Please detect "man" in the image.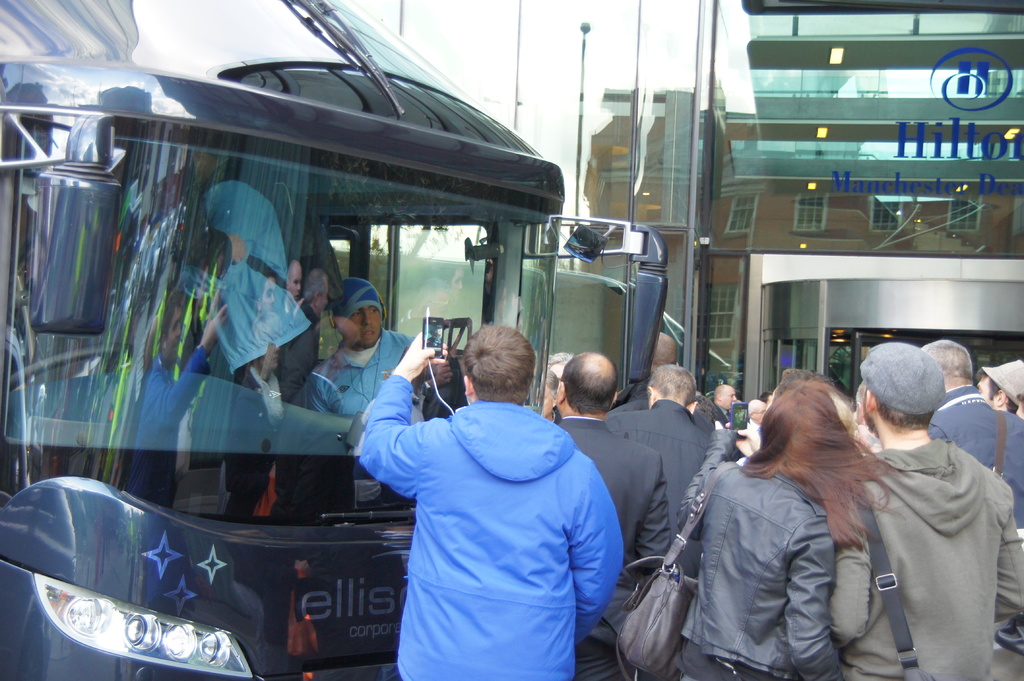
831:323:1014:680.
